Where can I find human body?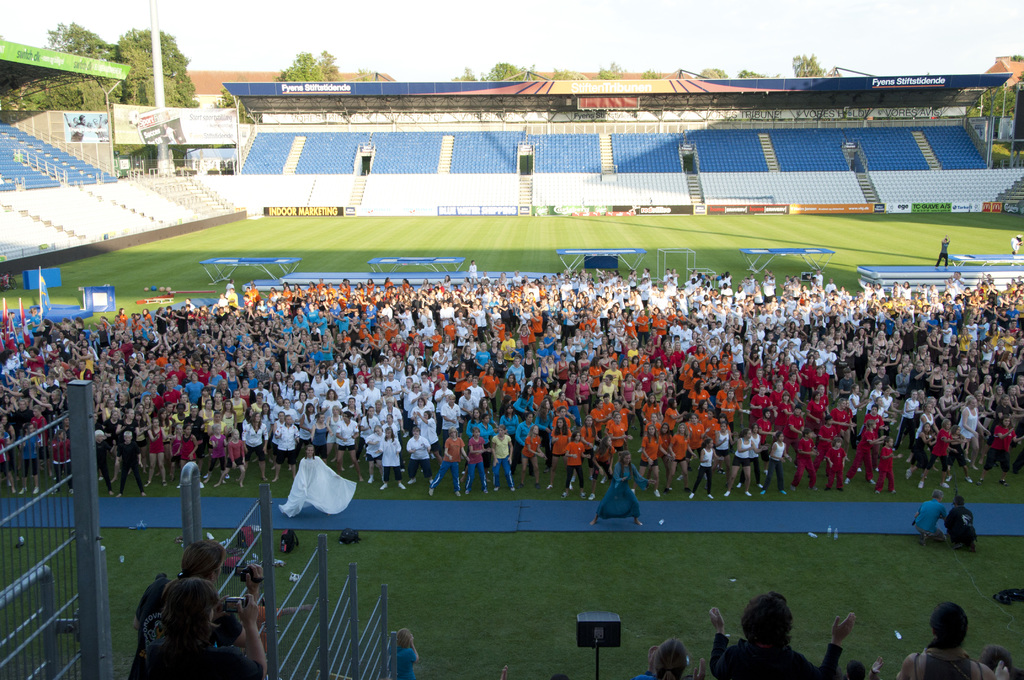
You can find it at rect(871, 368, 888, 381).
